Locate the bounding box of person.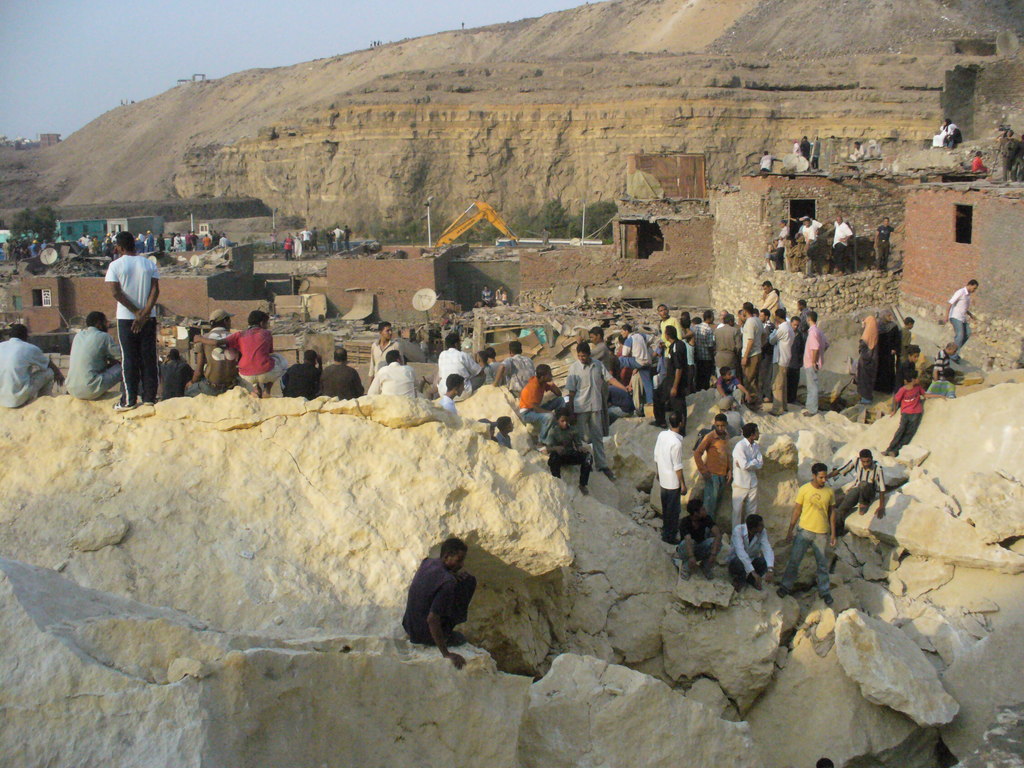
Bounding box: box(968, 145, 988, 176).
